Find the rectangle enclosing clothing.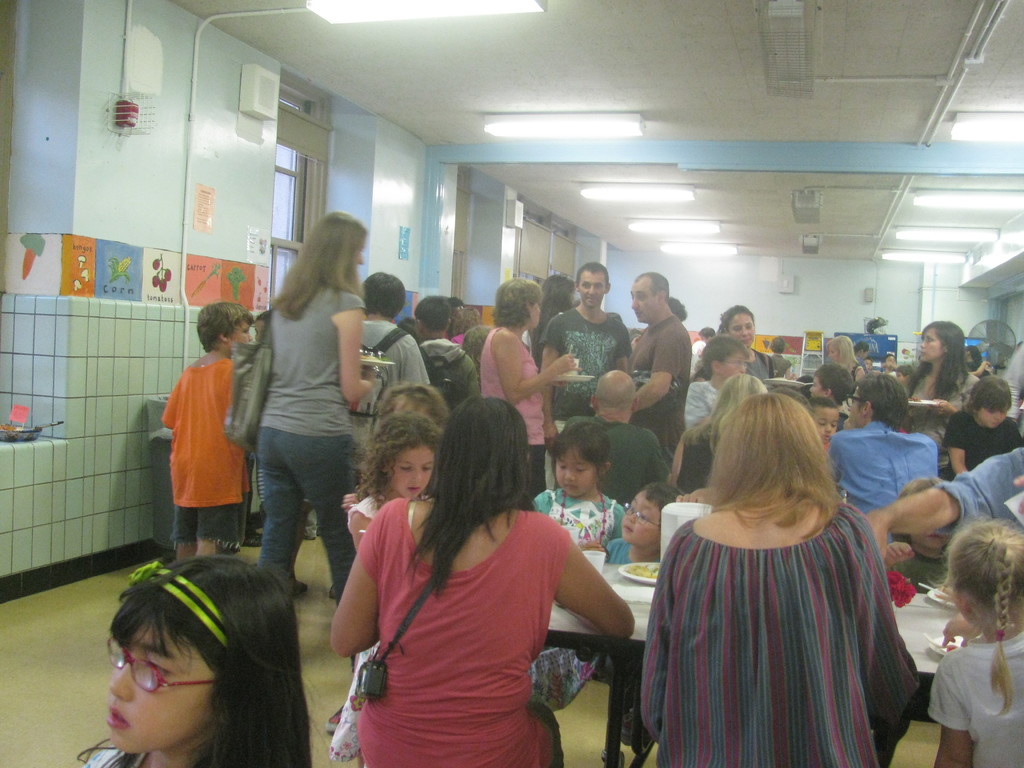
bbox=(687, 379, 718, 437).
